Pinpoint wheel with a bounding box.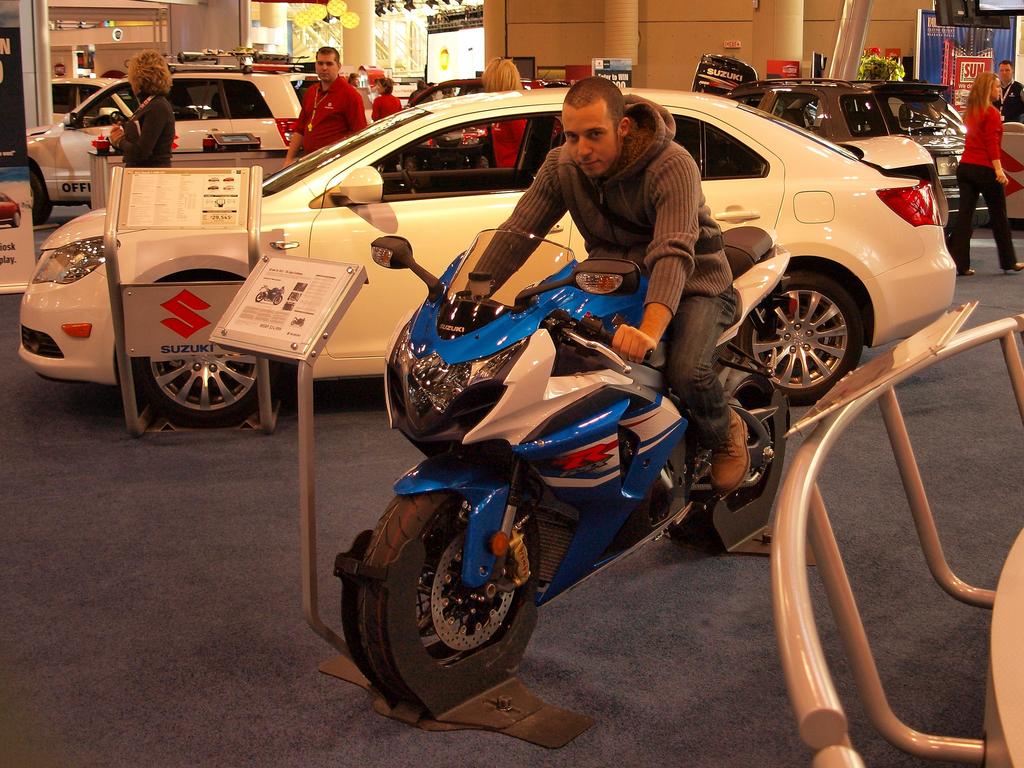
box=[139, 352, 284, 425].
